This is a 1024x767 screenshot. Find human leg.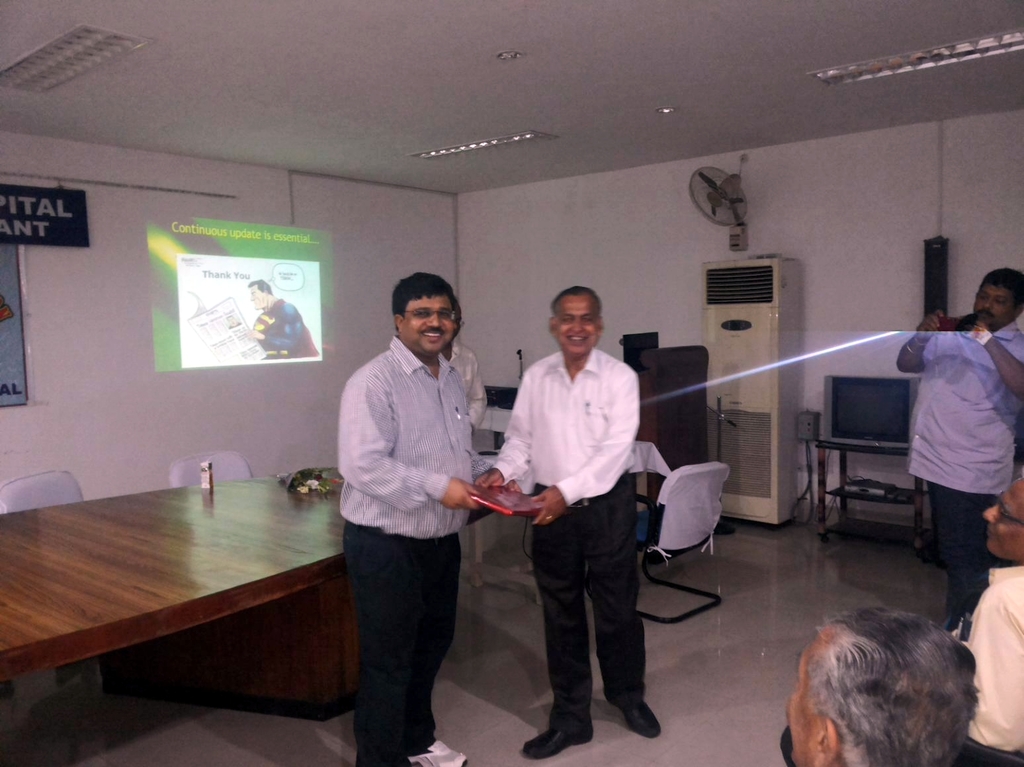
Bounding box: {"x1": 586, "y1": 468, "x2": 661, "y2": 738}.
